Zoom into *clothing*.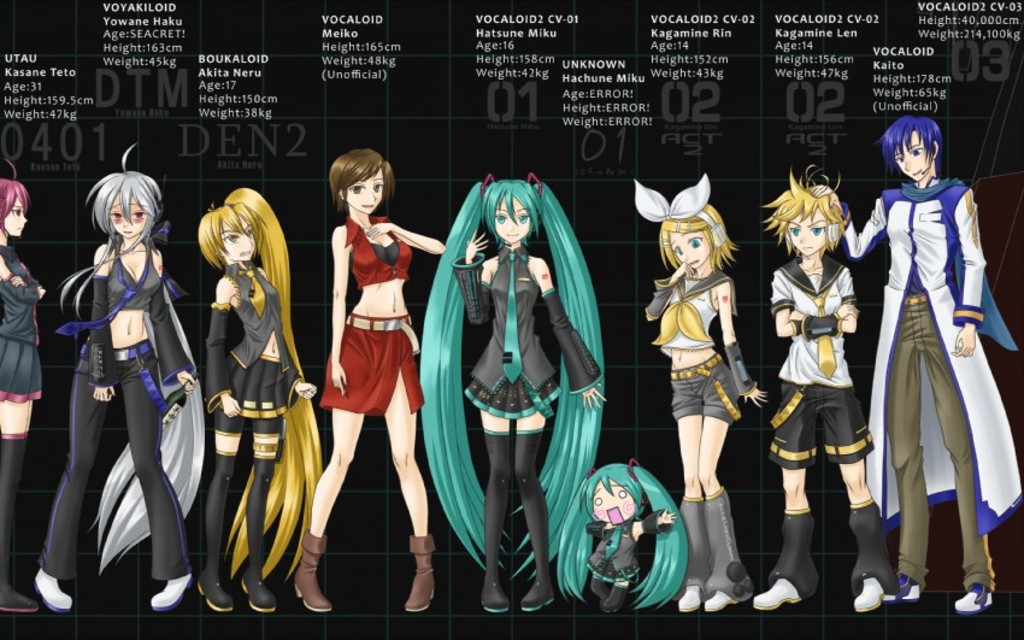
Zoom target: box(452, 245, 604, 415).
